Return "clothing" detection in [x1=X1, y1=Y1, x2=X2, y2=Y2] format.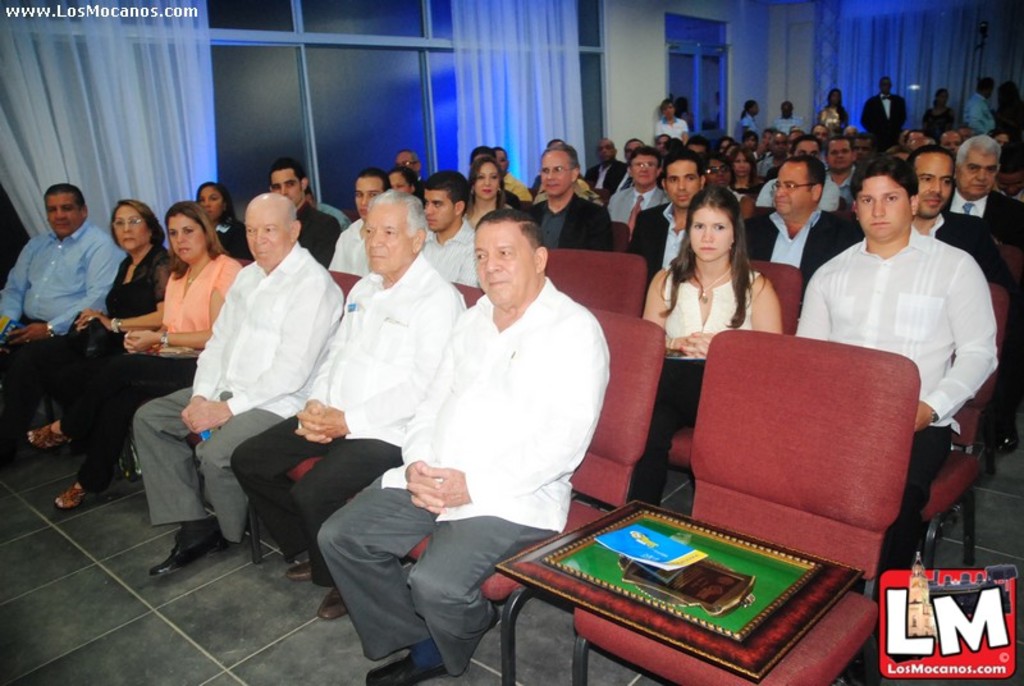
[x1=611, y1=184, x2=666, y2=223].
